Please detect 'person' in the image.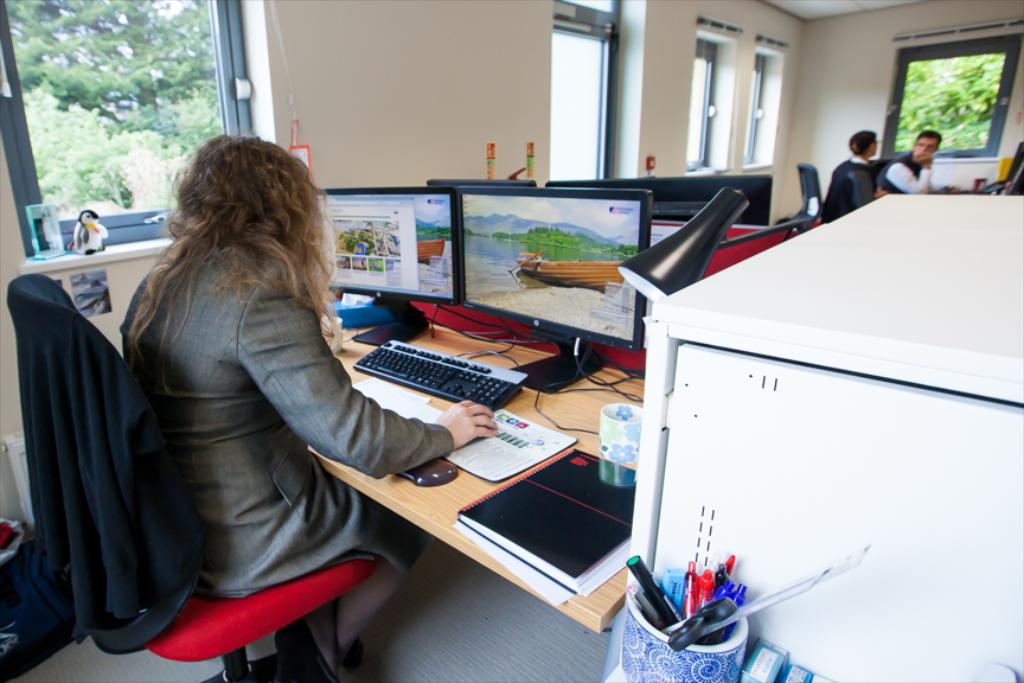
(107,126,497,668).
